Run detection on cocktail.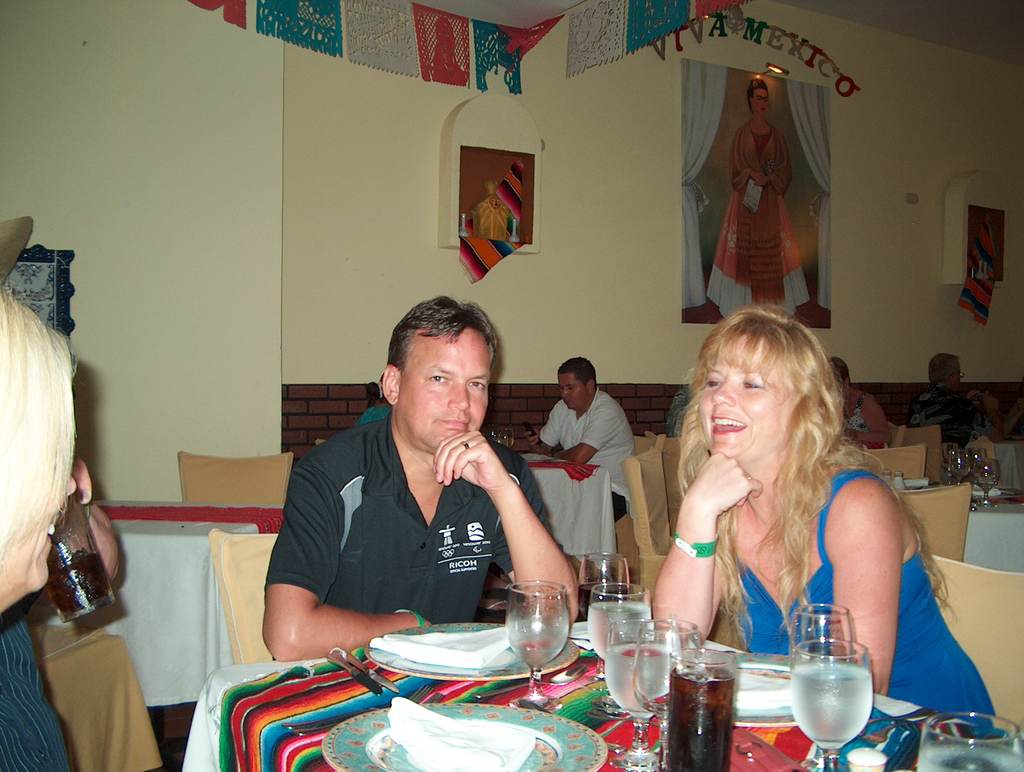
Result: detection(584, 579, 657, 713).
